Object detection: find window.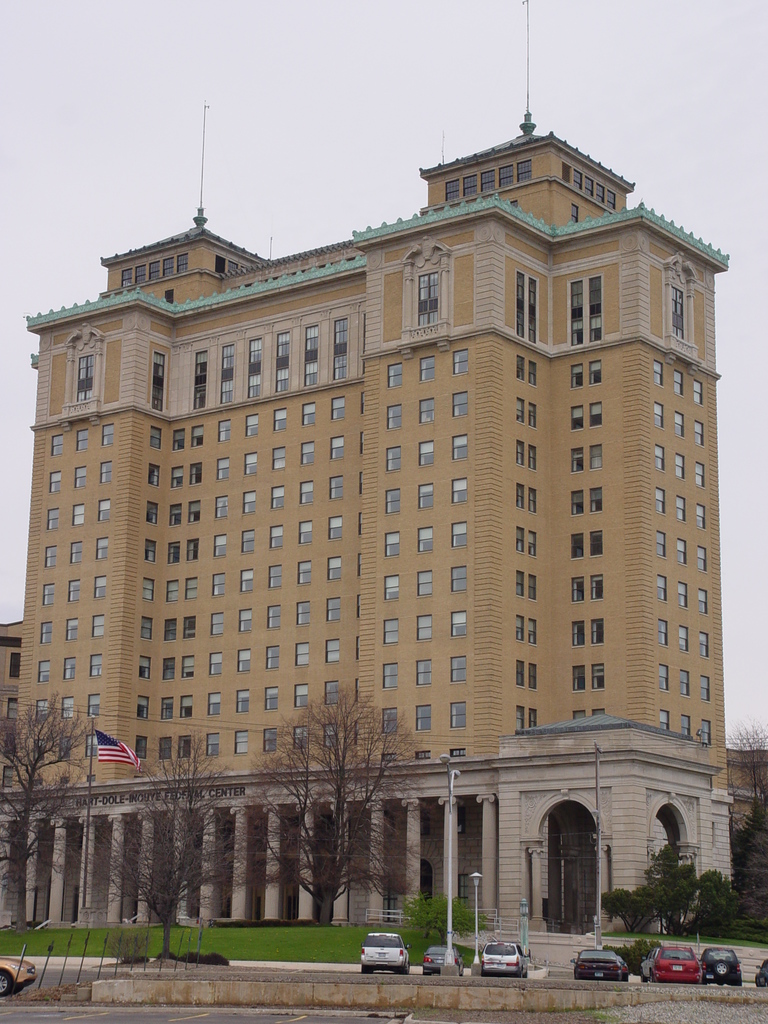
[189,463,207,486].
